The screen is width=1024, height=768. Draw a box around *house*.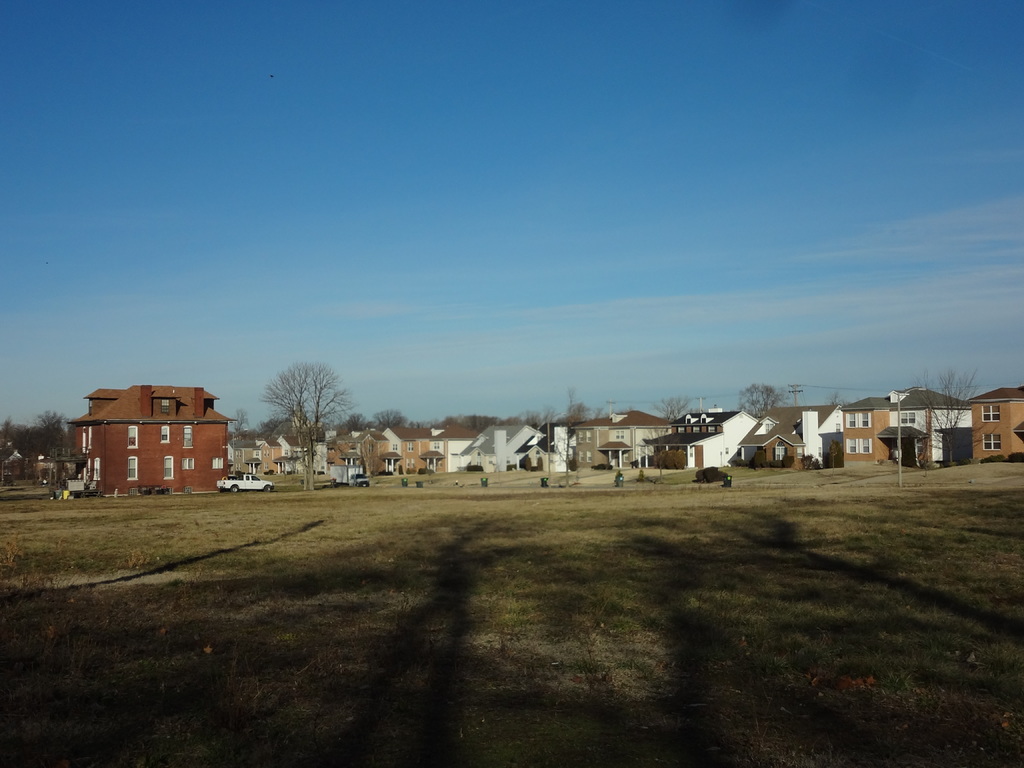
[303, 428, 356, 475].
